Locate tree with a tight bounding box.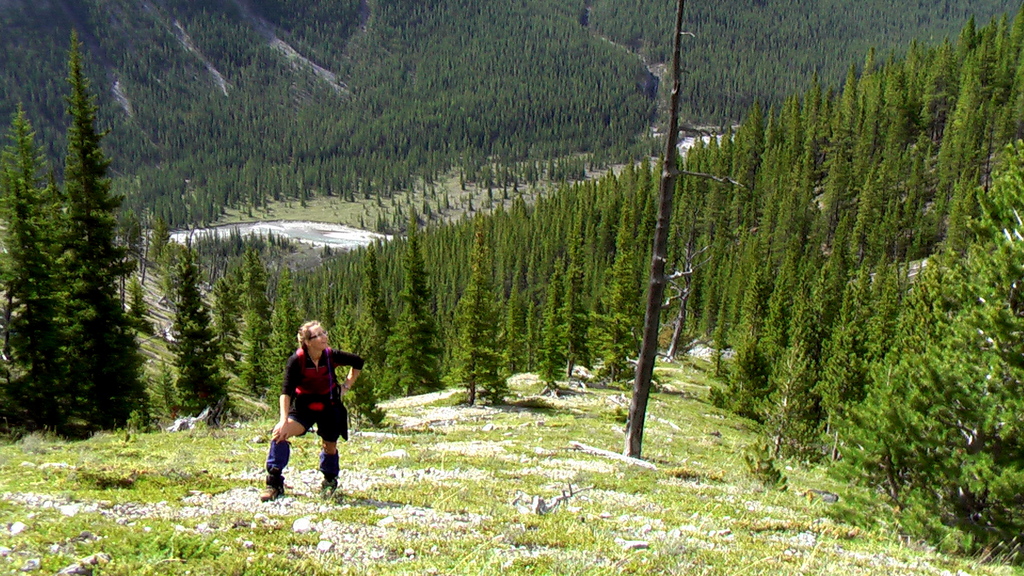
rect(337, 298, 391, 436).
